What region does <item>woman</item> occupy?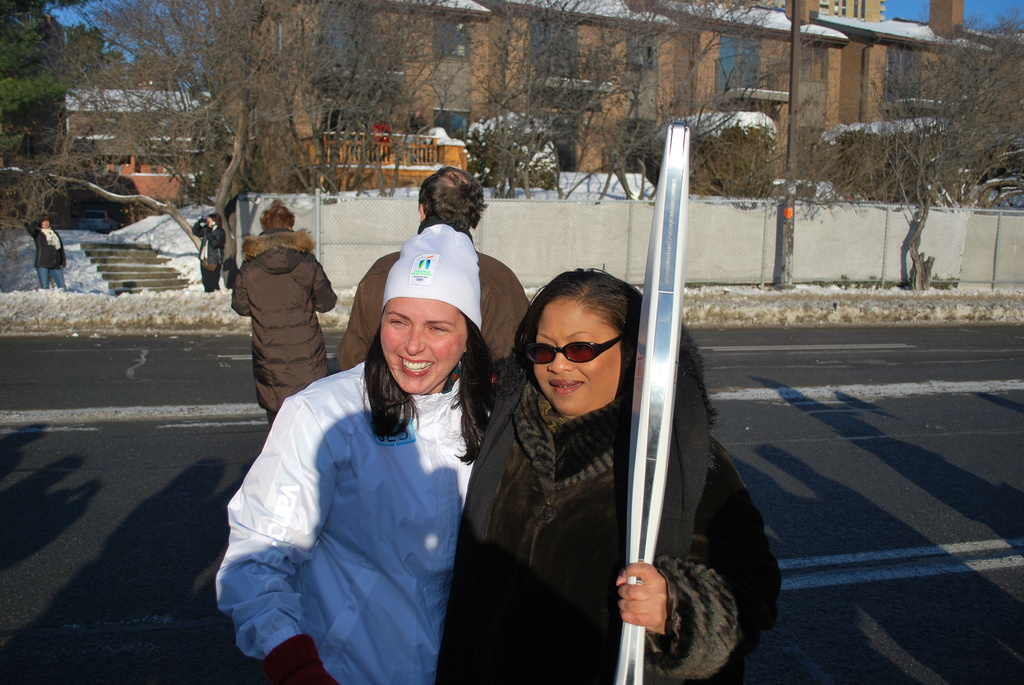
[left=231, top=200, right=336, bottom=424].
